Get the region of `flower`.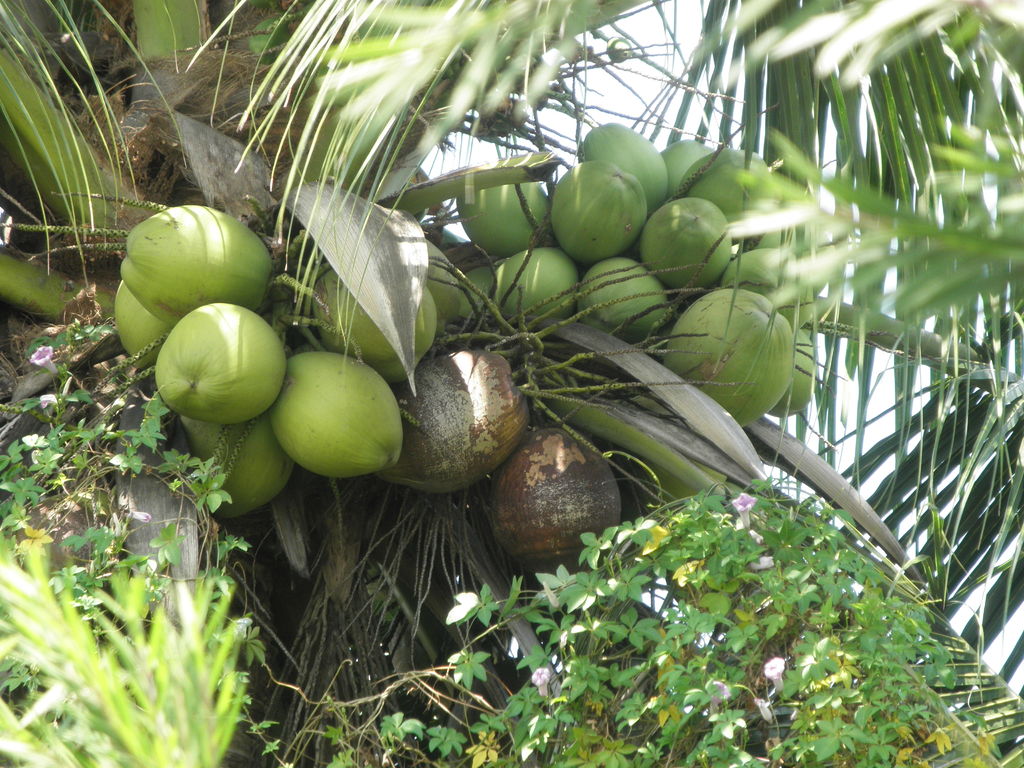
detection(535, 669, 554, 702).
